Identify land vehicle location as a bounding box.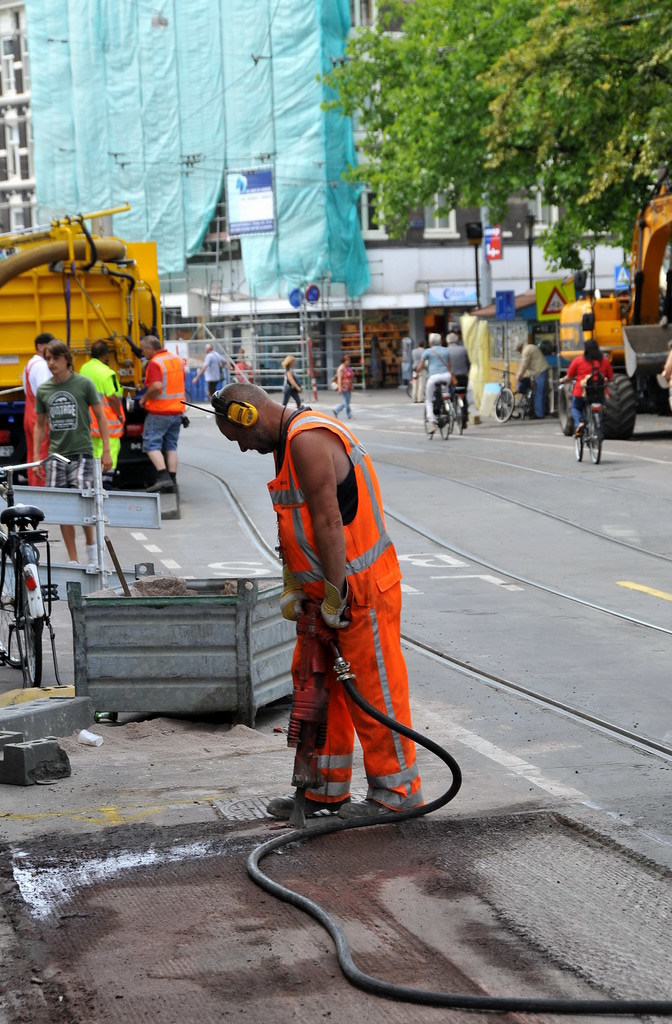
414, 375, 453, 441.
